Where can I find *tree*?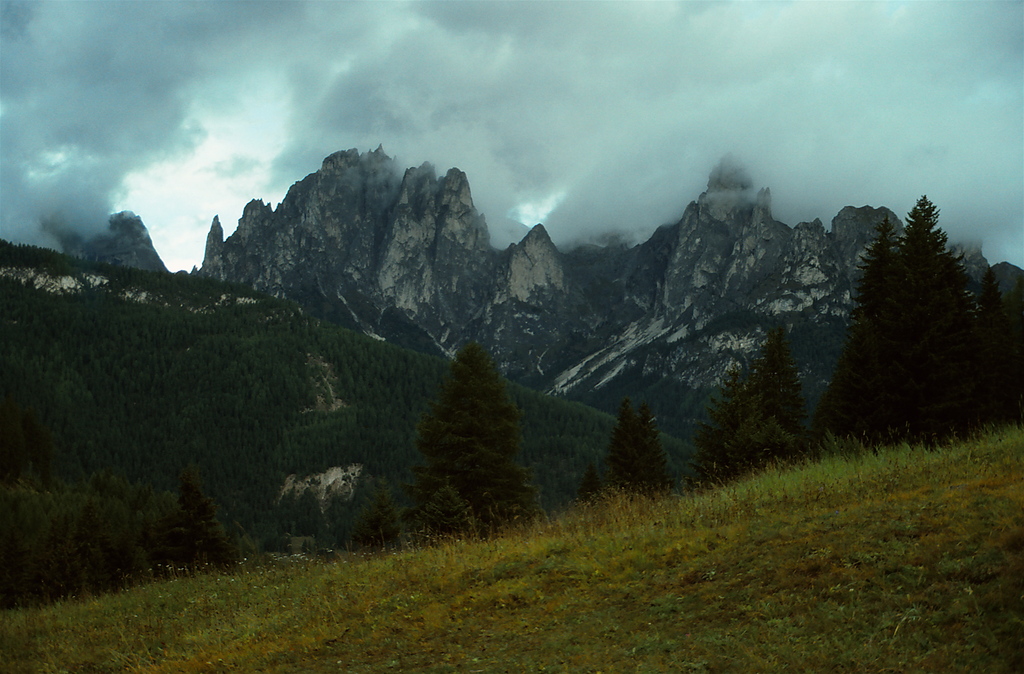
You can find it at (406, 327, 531, 536).
